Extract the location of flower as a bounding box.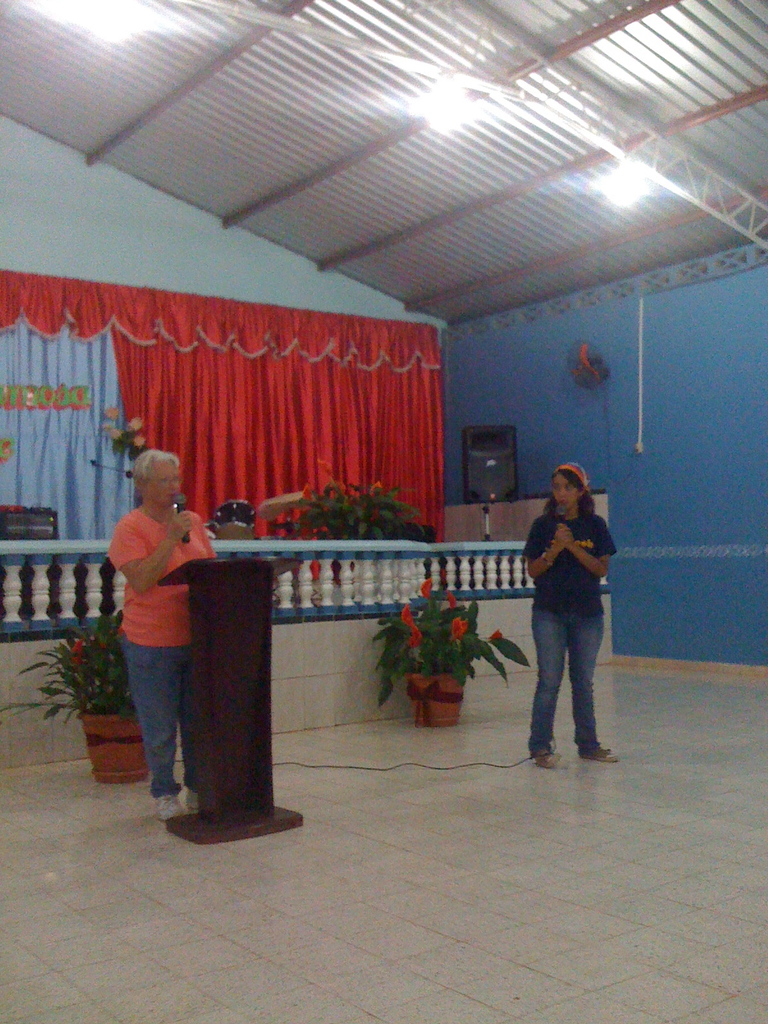
rect(396, 601, 420, 650).
